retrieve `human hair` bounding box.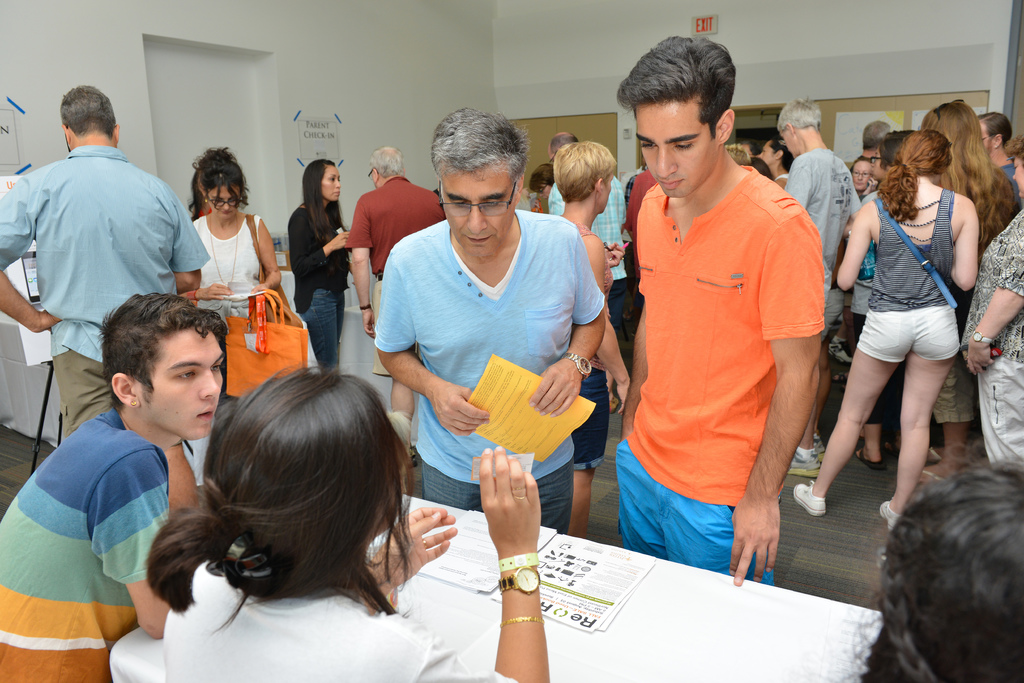
Bounding box: <region>861, 121, 891, 149</region>.
